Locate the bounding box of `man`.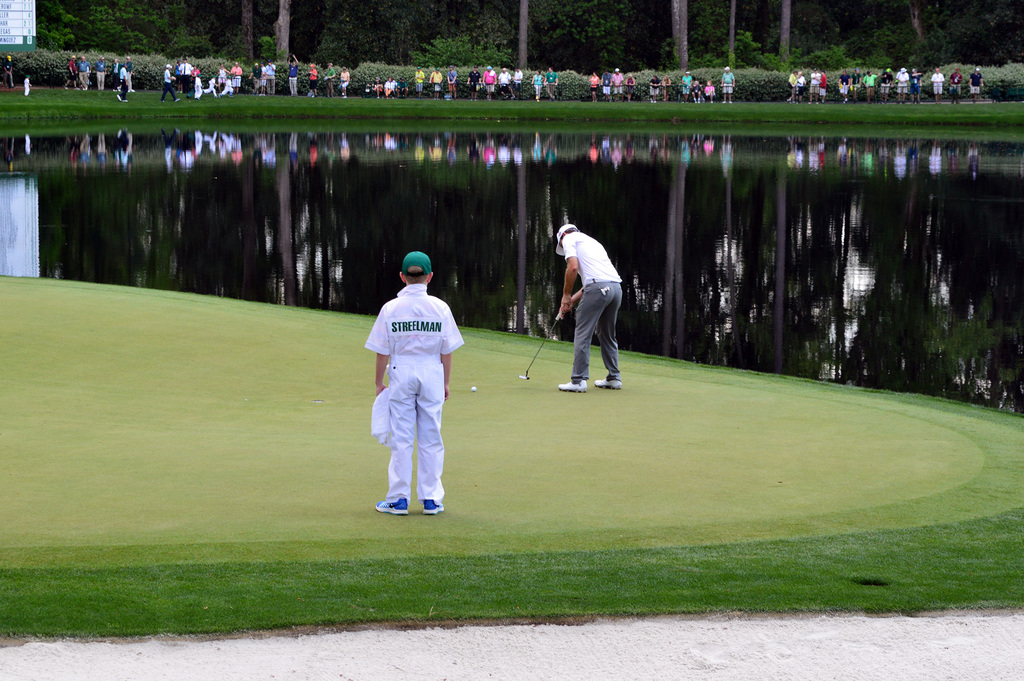
Bounding box: {"left": 720, "top": 65, "right": 736, "bottom": 102}.
